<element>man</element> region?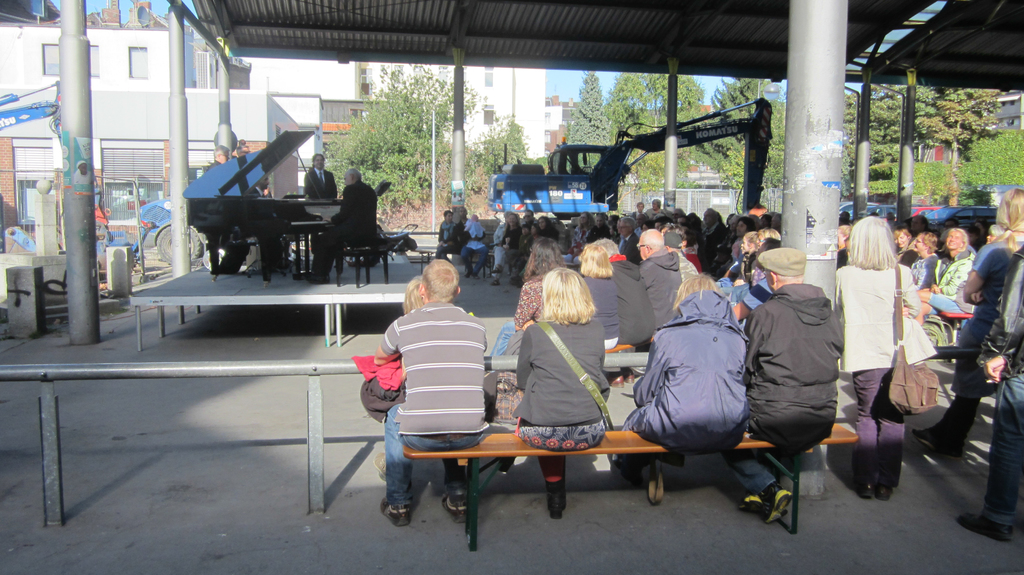
box=[251, 171, 269, 197]
